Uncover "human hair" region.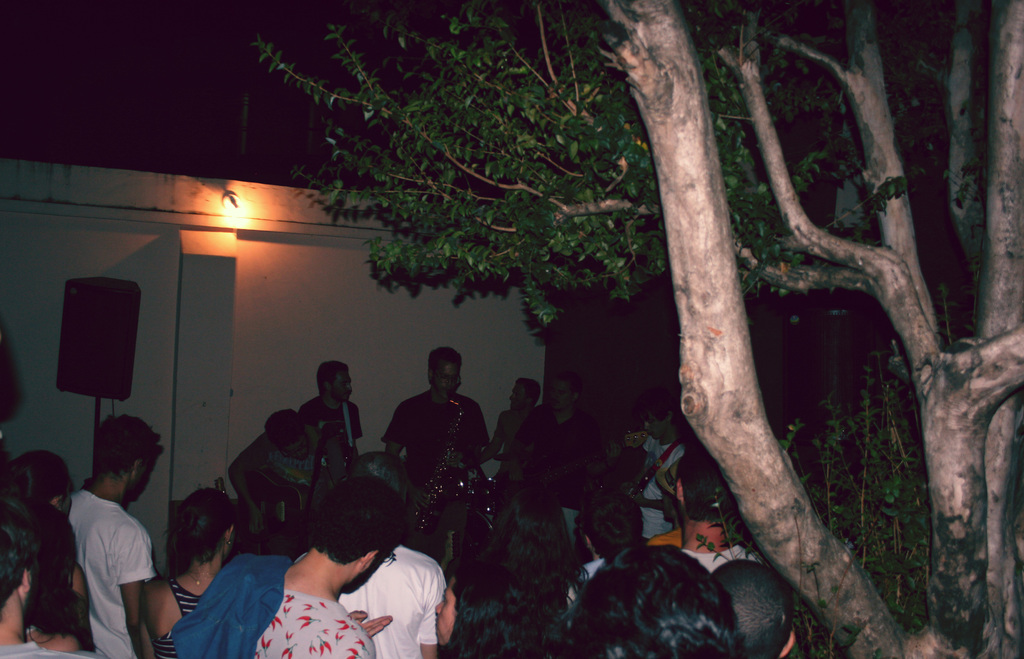
Uncovered: (x1=308, y1=475, x2=410, y2=564).
